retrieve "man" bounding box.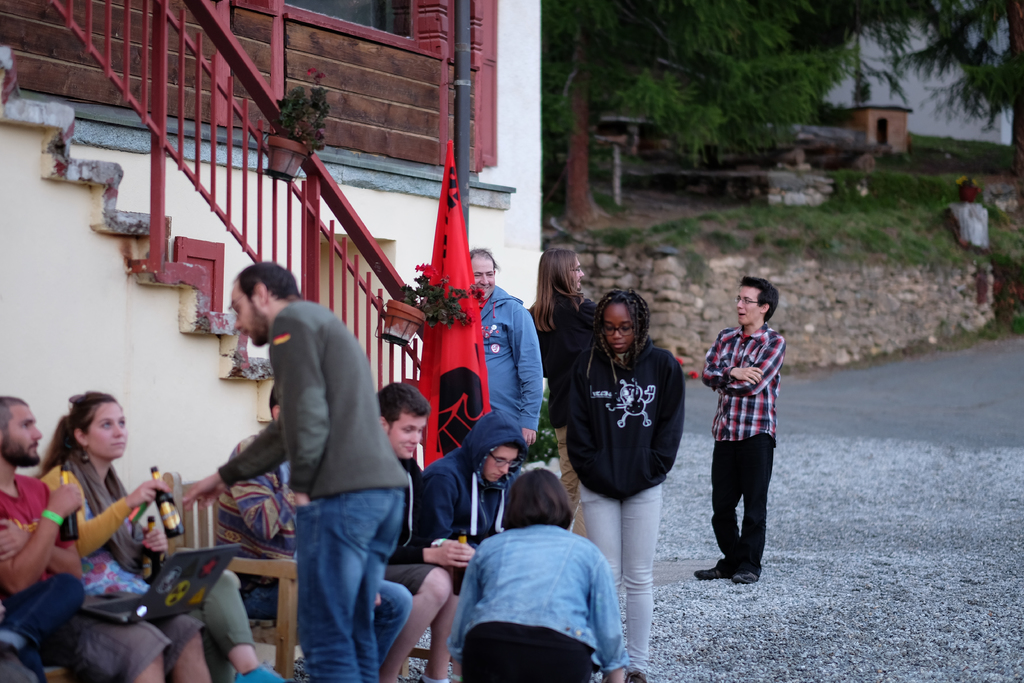
Bounding box: rect(465, 247, 544, 491).
